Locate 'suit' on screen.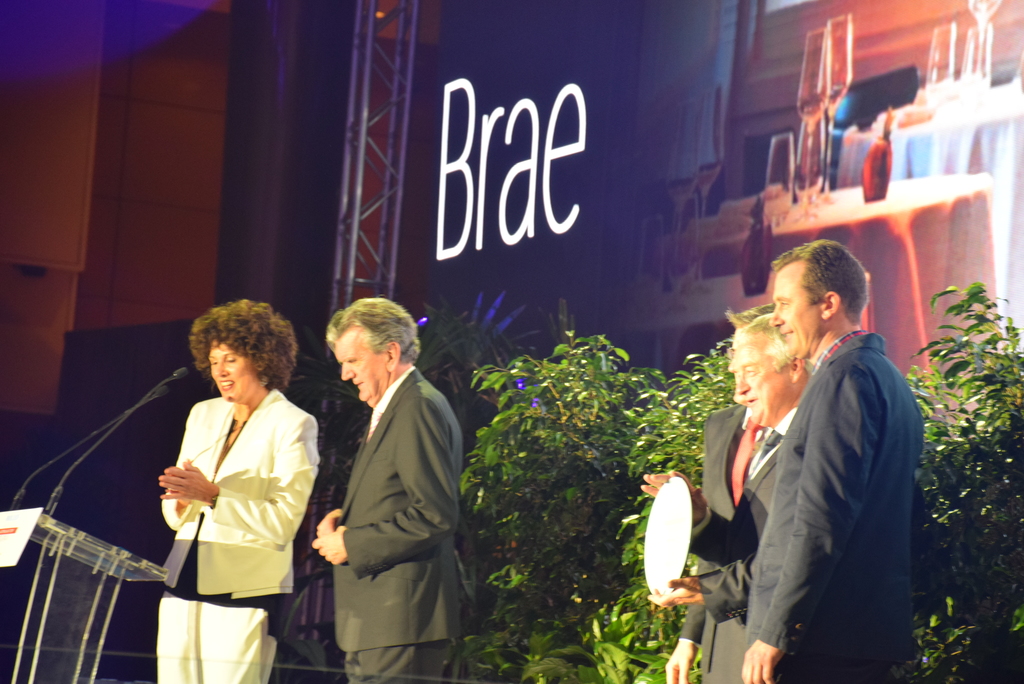
On screen at select_region(334, 368, 465, 683).
